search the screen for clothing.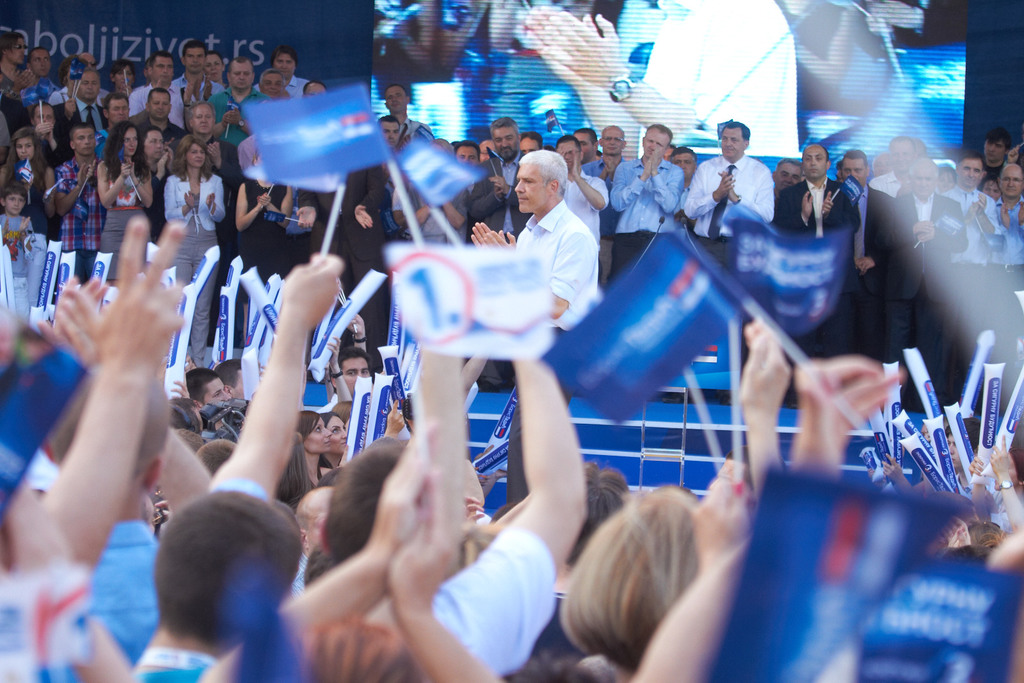
Found at (396,116,436,152).
